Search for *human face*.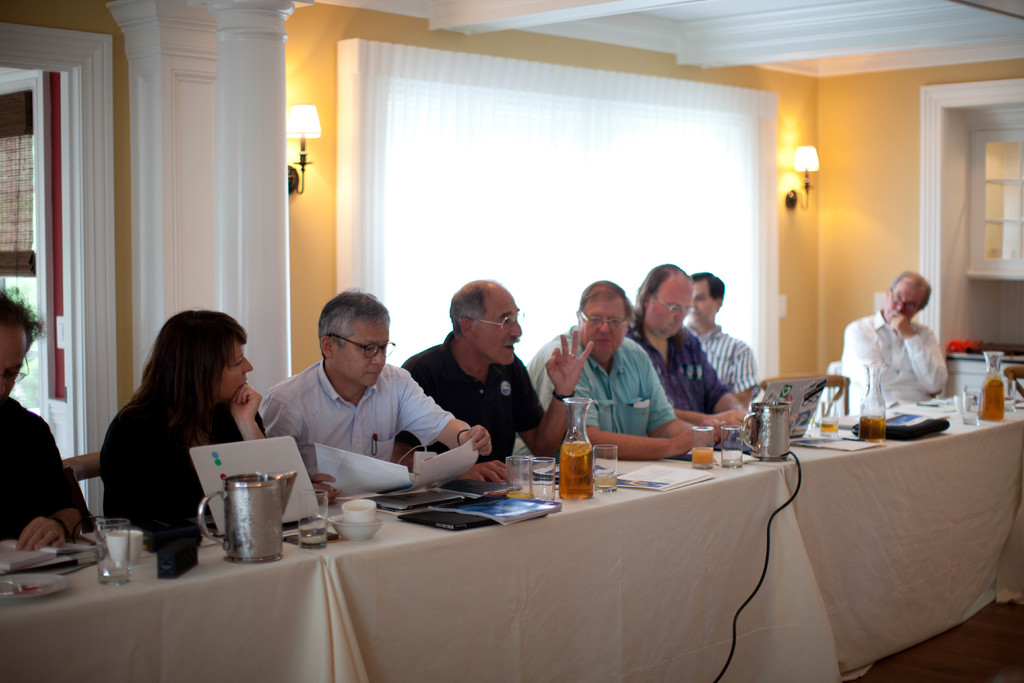
Found at <region>579, 295, 627, 357</region>.
